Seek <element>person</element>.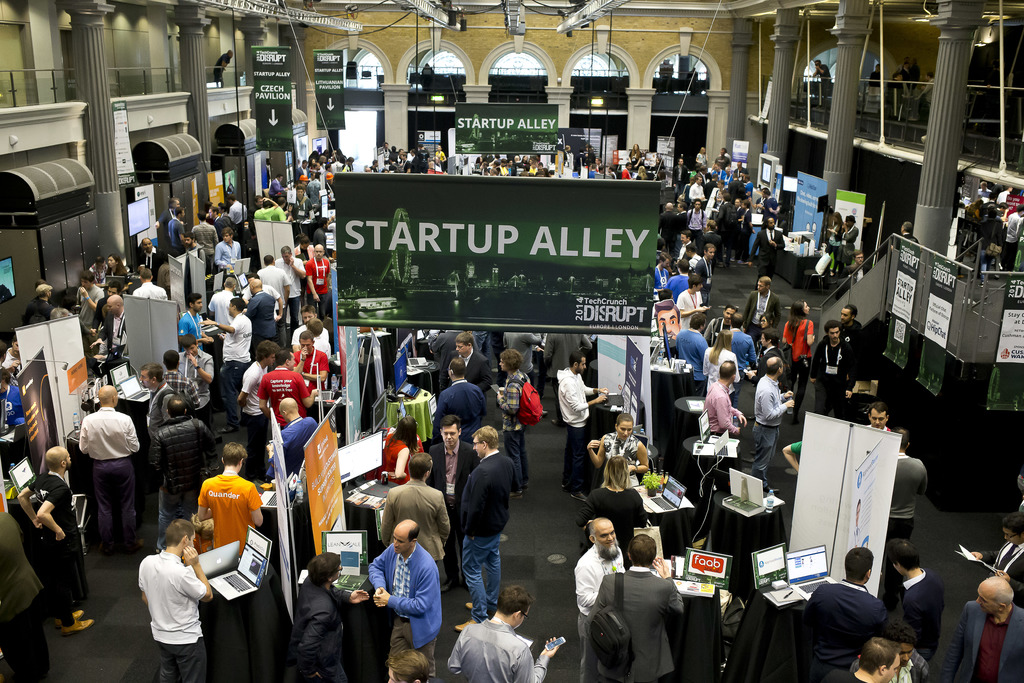
l=410, t=60, r=442, b=81.
